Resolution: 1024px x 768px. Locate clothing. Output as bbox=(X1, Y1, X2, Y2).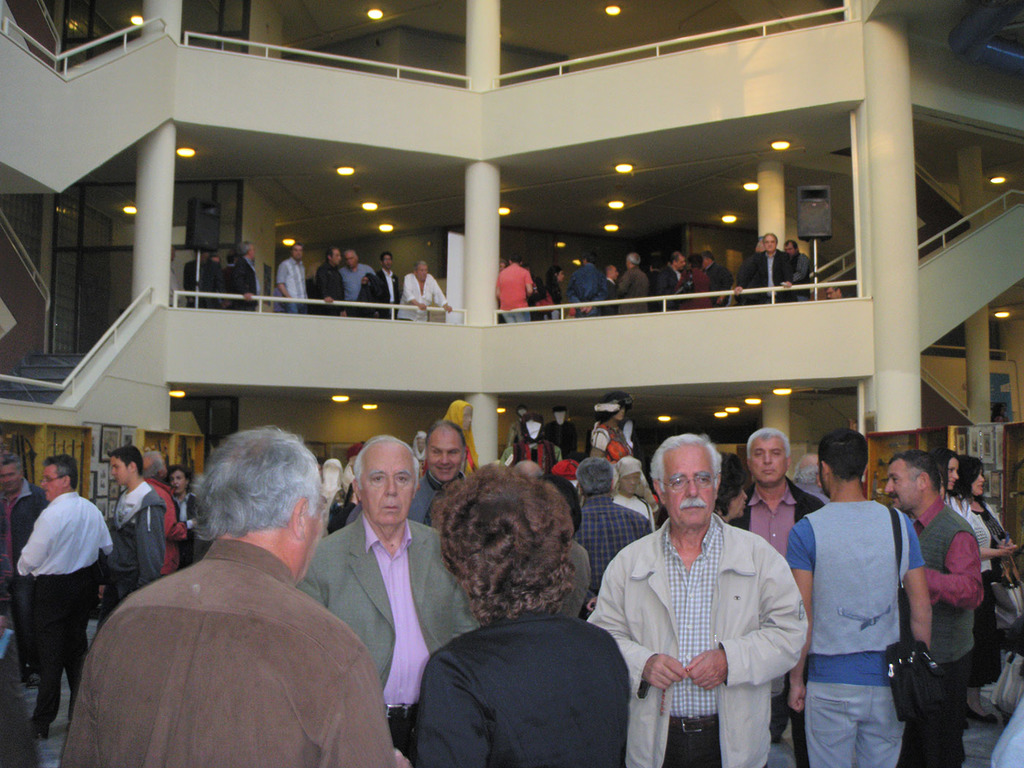
bbox=(557, 547, 595, 617).
